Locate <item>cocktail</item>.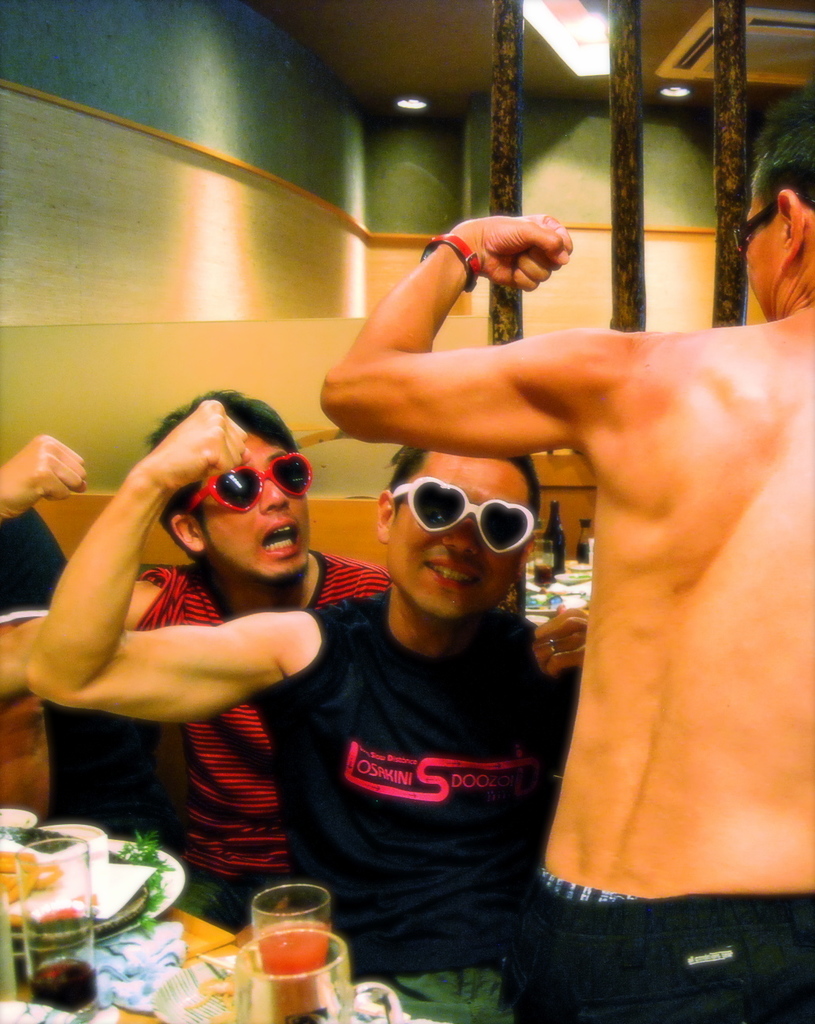
Bounding box: left=223, top=884, right=366, bottom=1011.
